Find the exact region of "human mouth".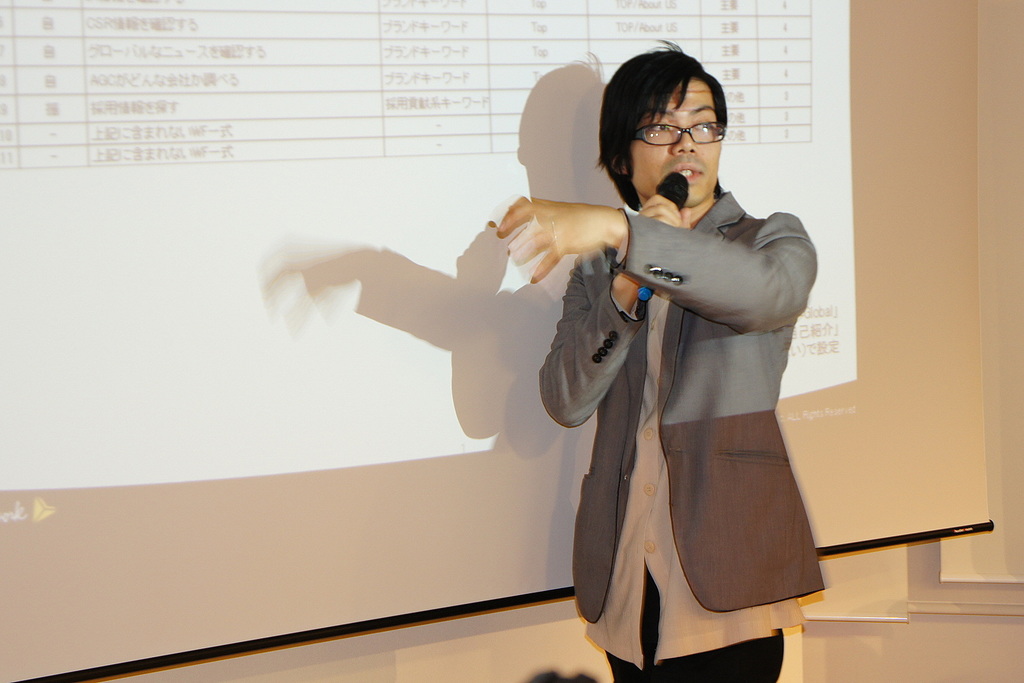
Exact region: [676,164,703,185].
